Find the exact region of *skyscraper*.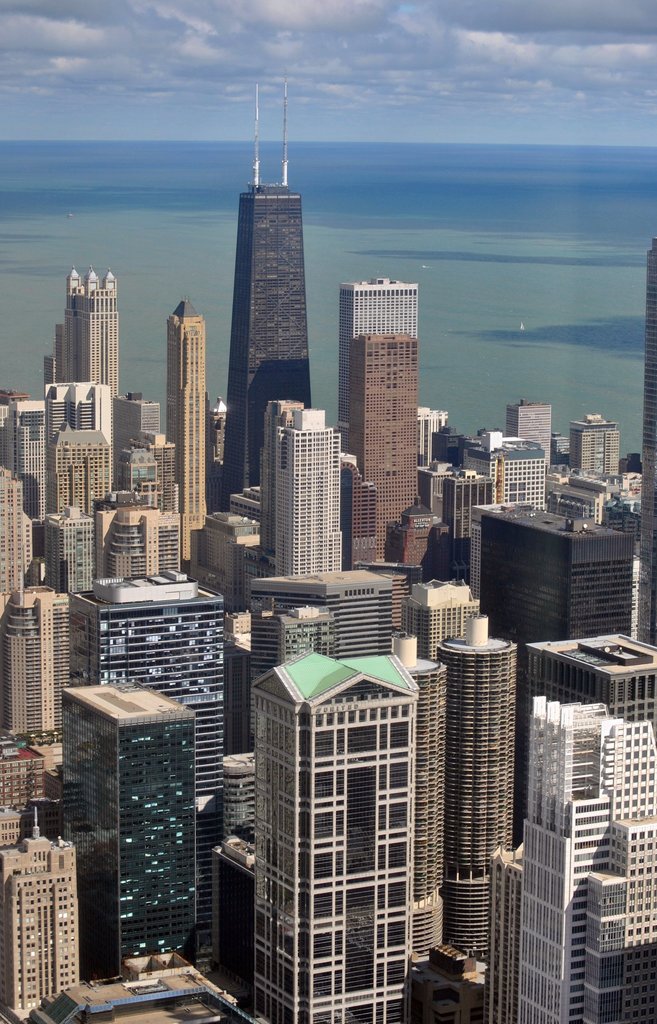
Exact region: (left=218, top=182, right=311, bottom=509).
